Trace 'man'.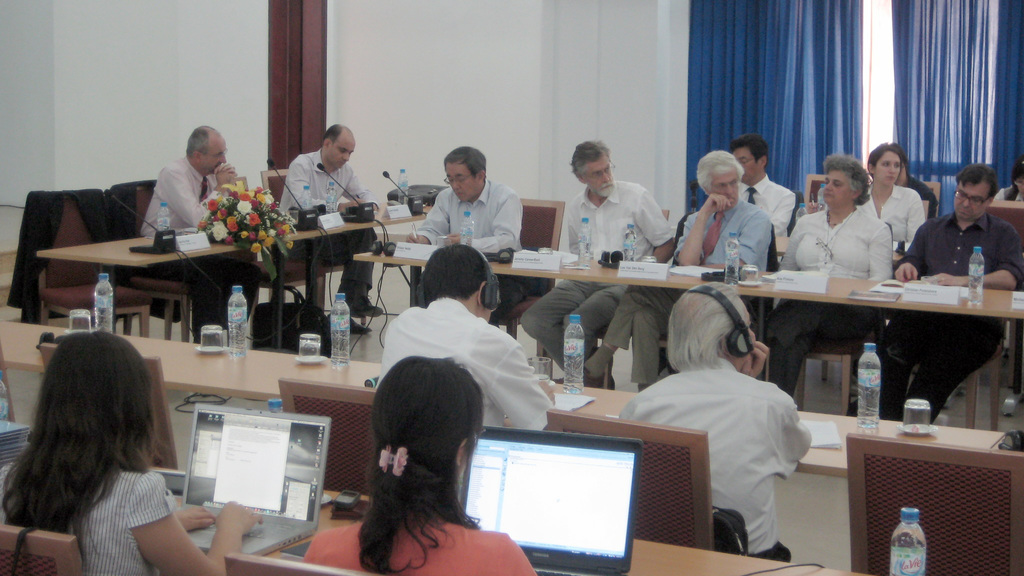
Traced to 578:149:773:393.
